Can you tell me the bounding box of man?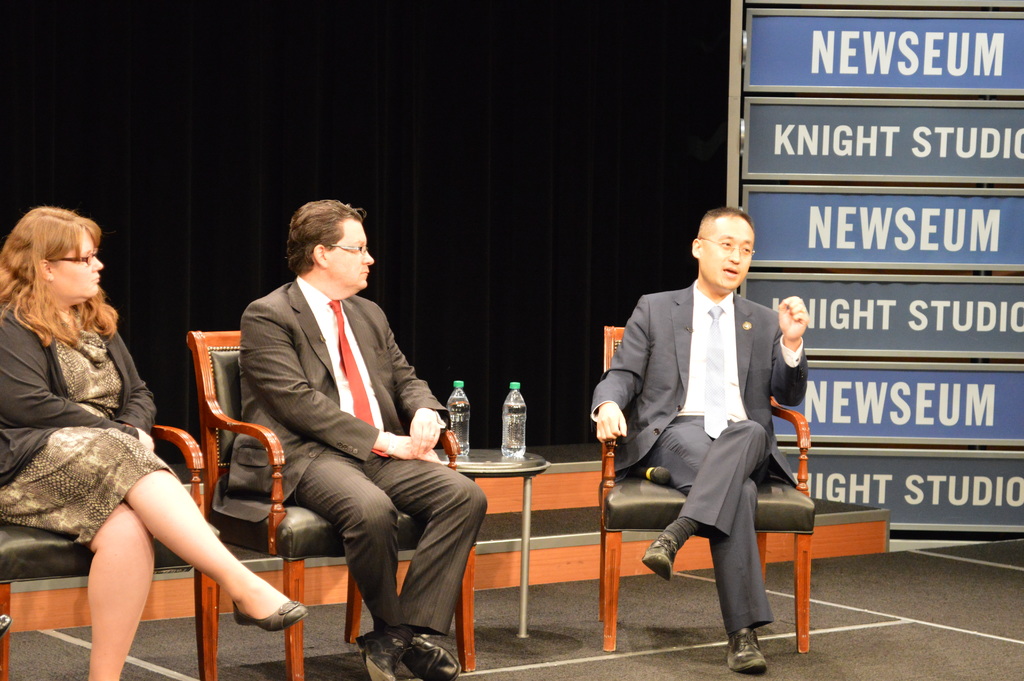
[221, 197, 489, 680].
